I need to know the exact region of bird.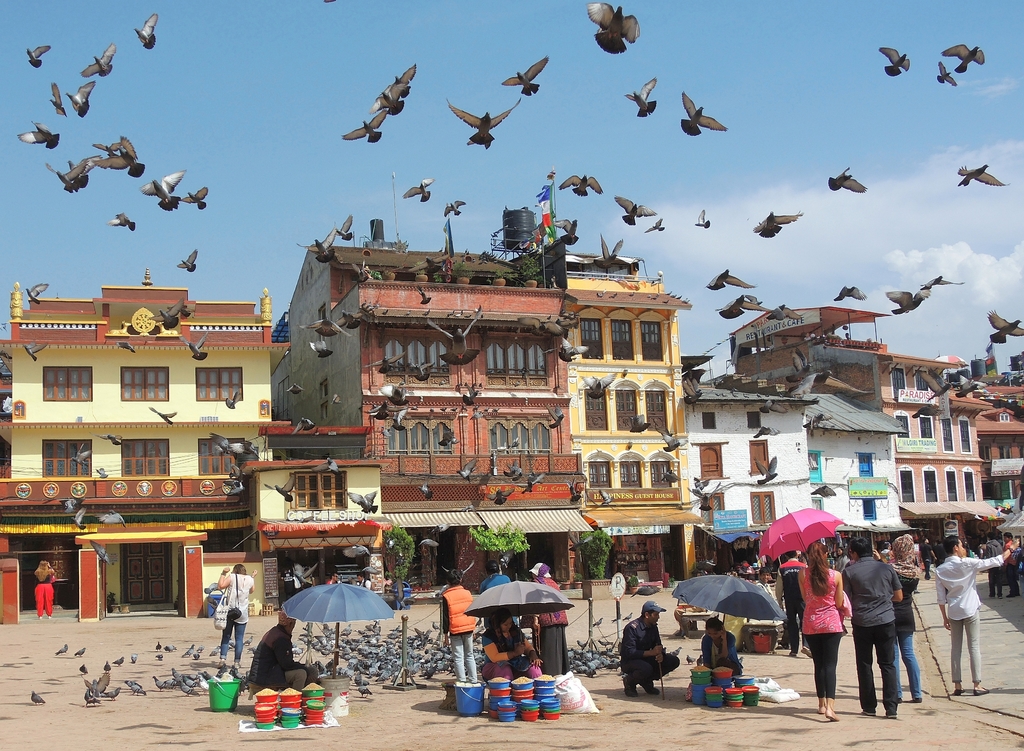
Region: {"left": 956, "top": 160, "right": 1007, "bottom": 191}.
